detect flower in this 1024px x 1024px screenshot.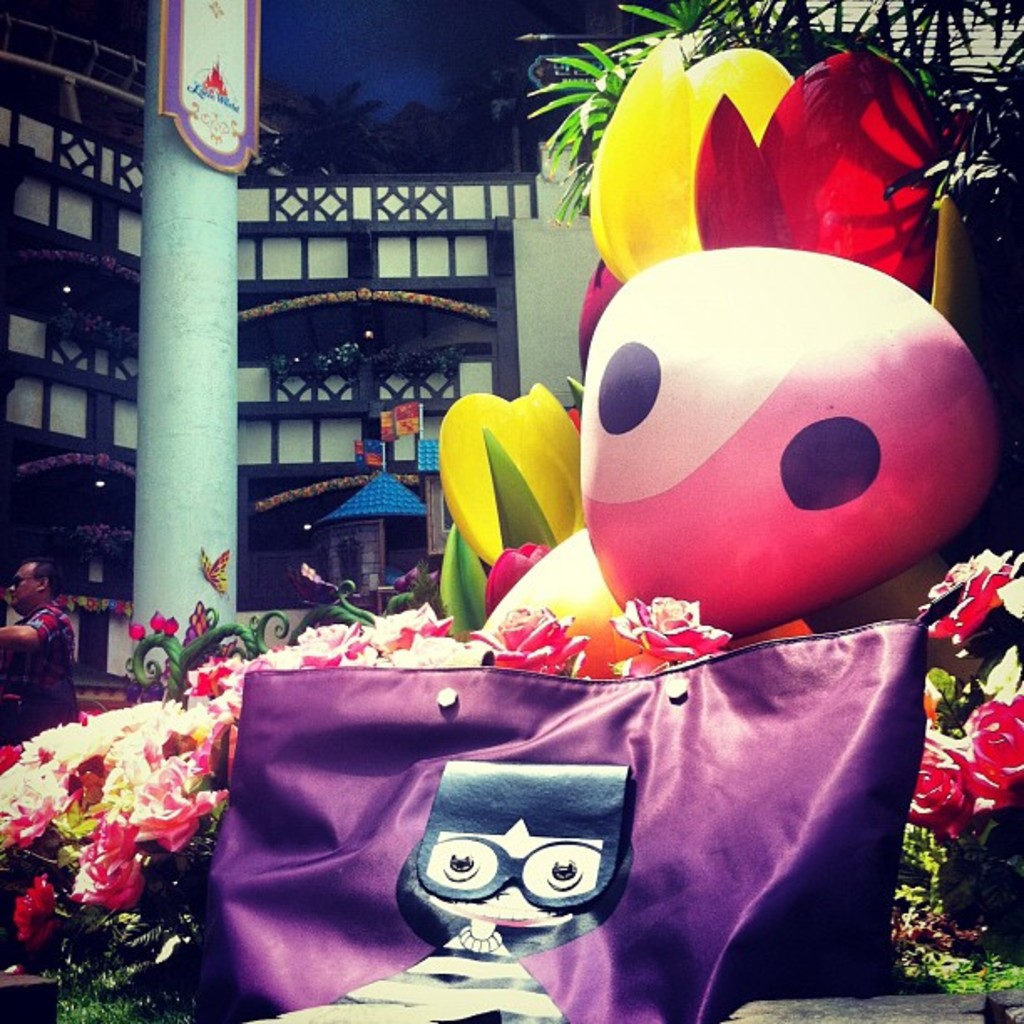
Detection: Rect(914, 547, 1012, 648).
